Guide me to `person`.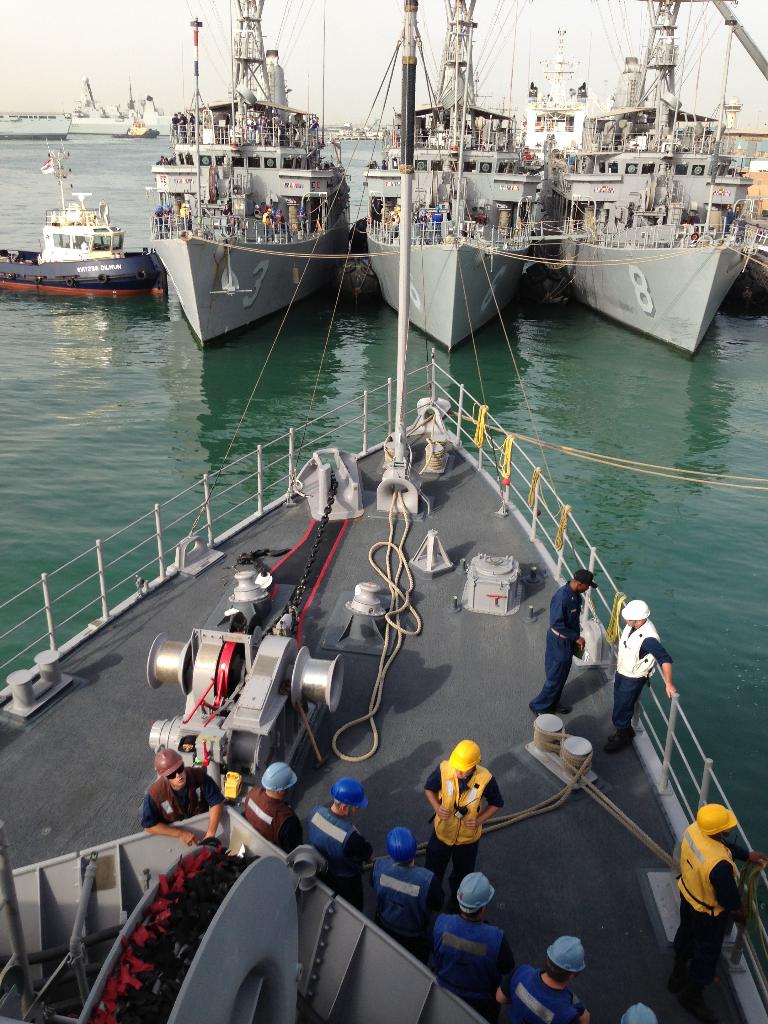
Guidance: (182, 112, 187, 138).
